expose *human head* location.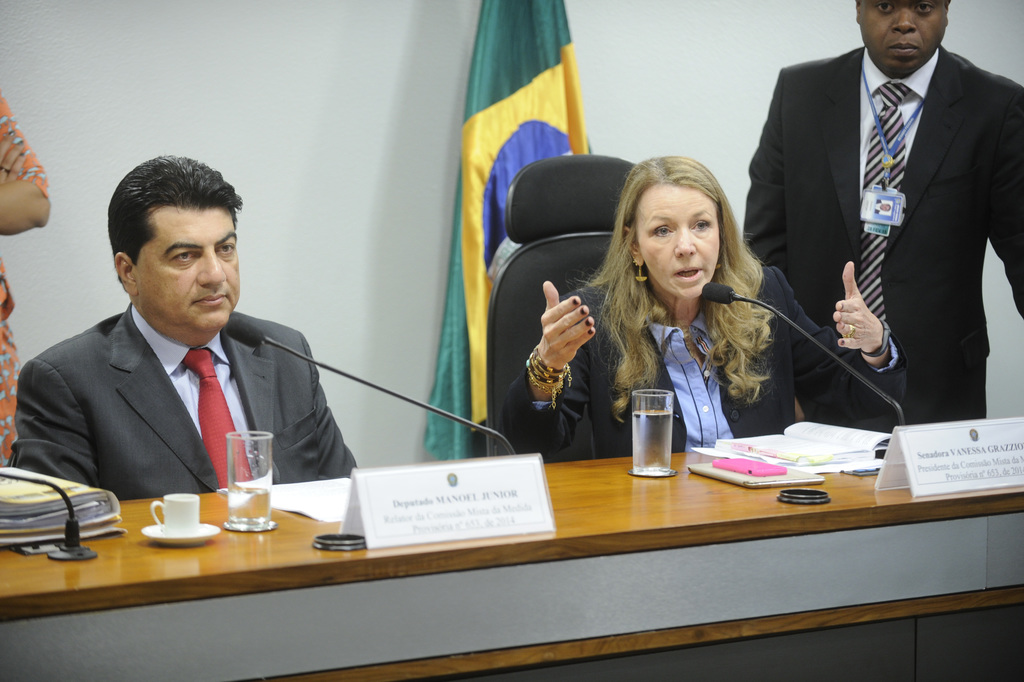
Exposed at 851 0 954 74.
